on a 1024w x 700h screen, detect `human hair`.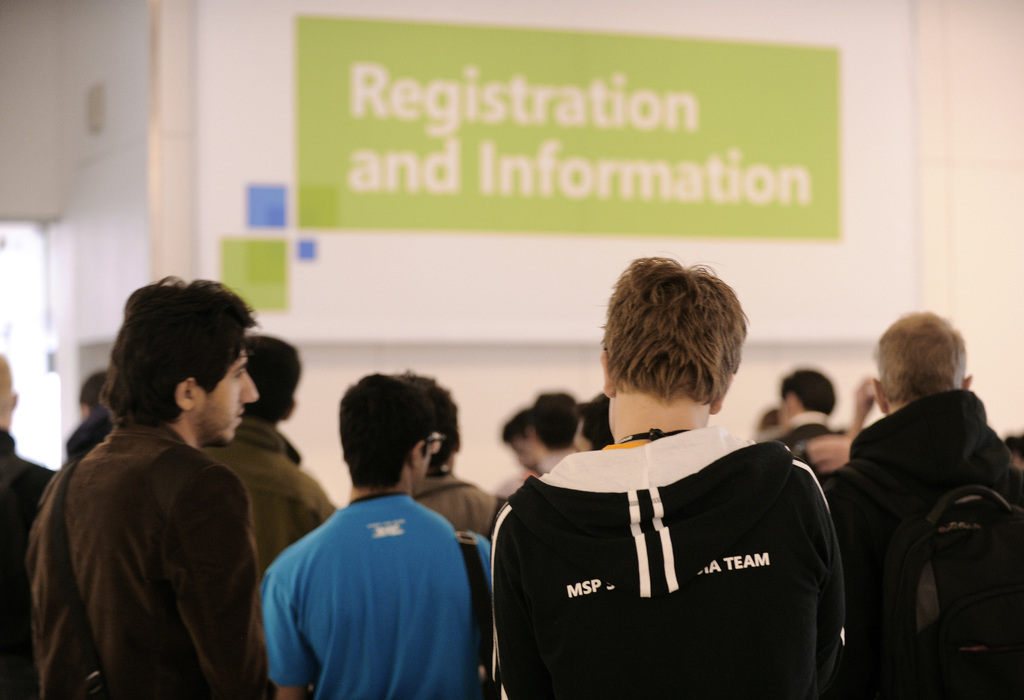
97, 286, 256, 458.
